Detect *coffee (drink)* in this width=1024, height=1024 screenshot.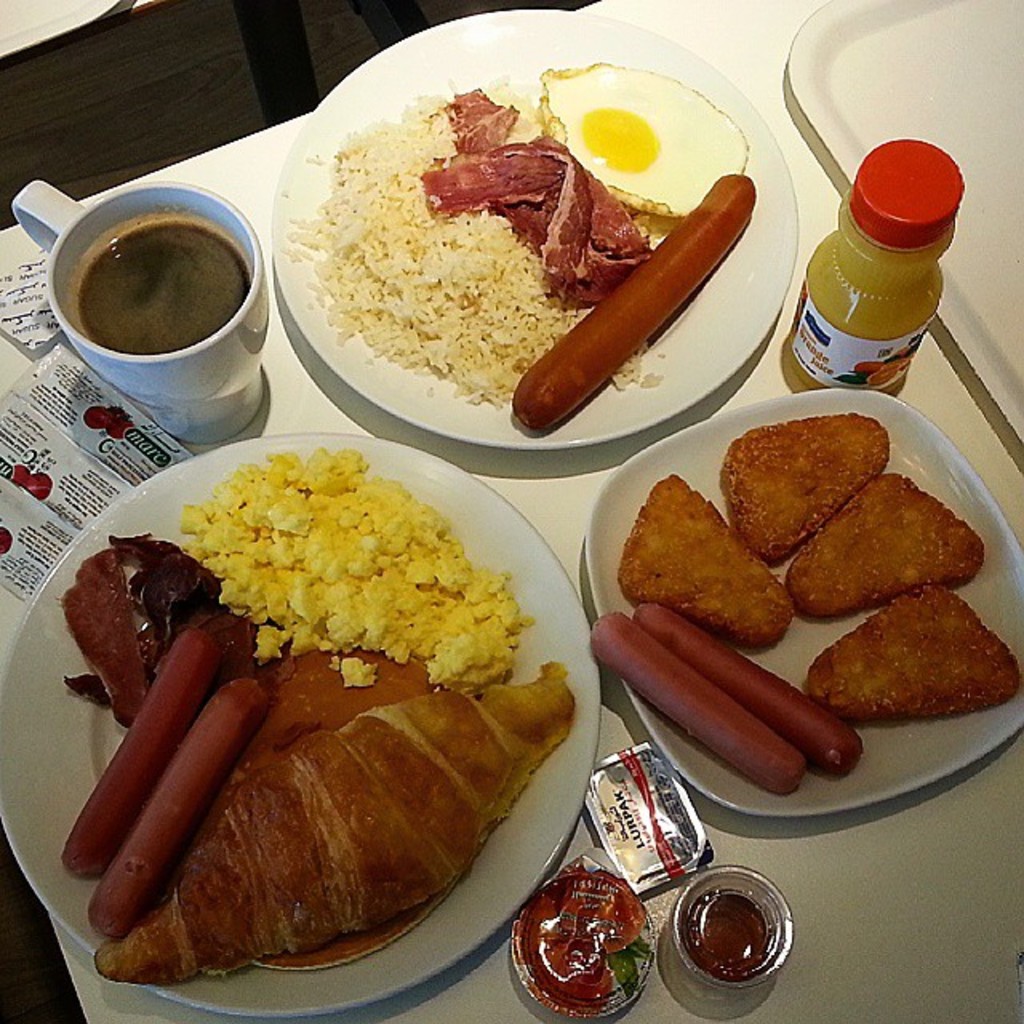
Detection: x1=46, y1=168, x2=266, y2=430.
